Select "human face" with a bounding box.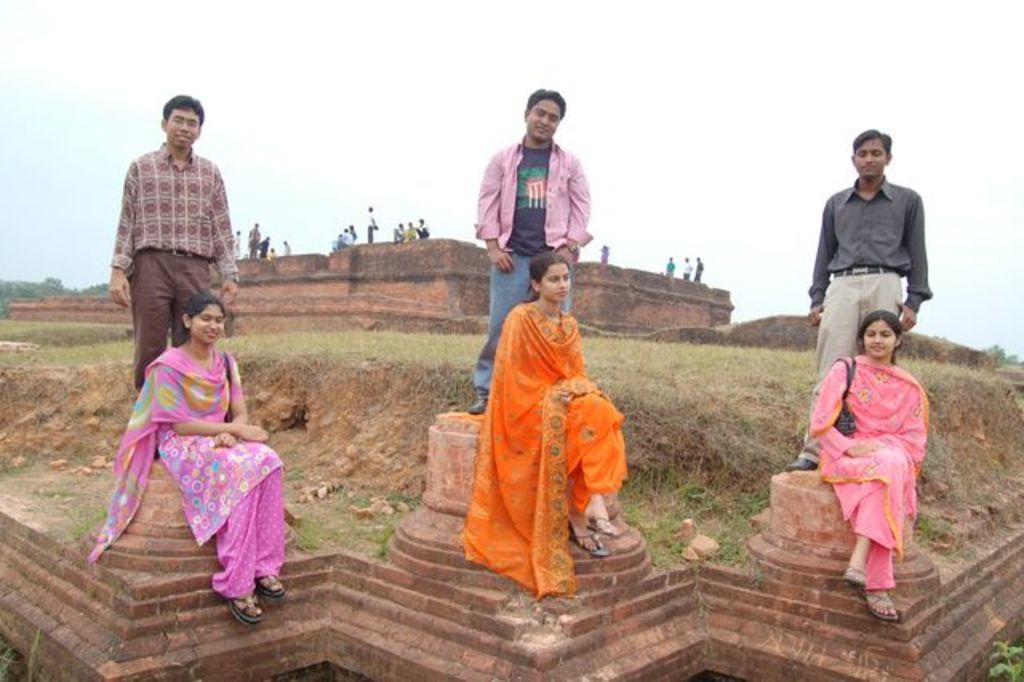
Rect(541, 266, 570, 304).
